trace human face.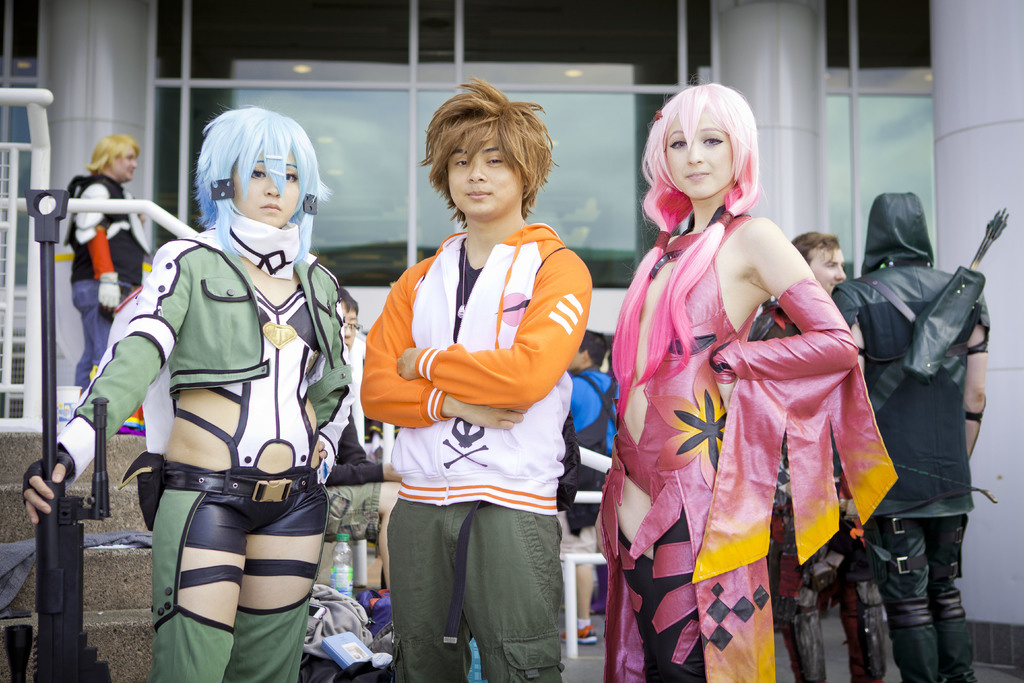
Traced to [left=803, top=245, right=844, bottom=299].
